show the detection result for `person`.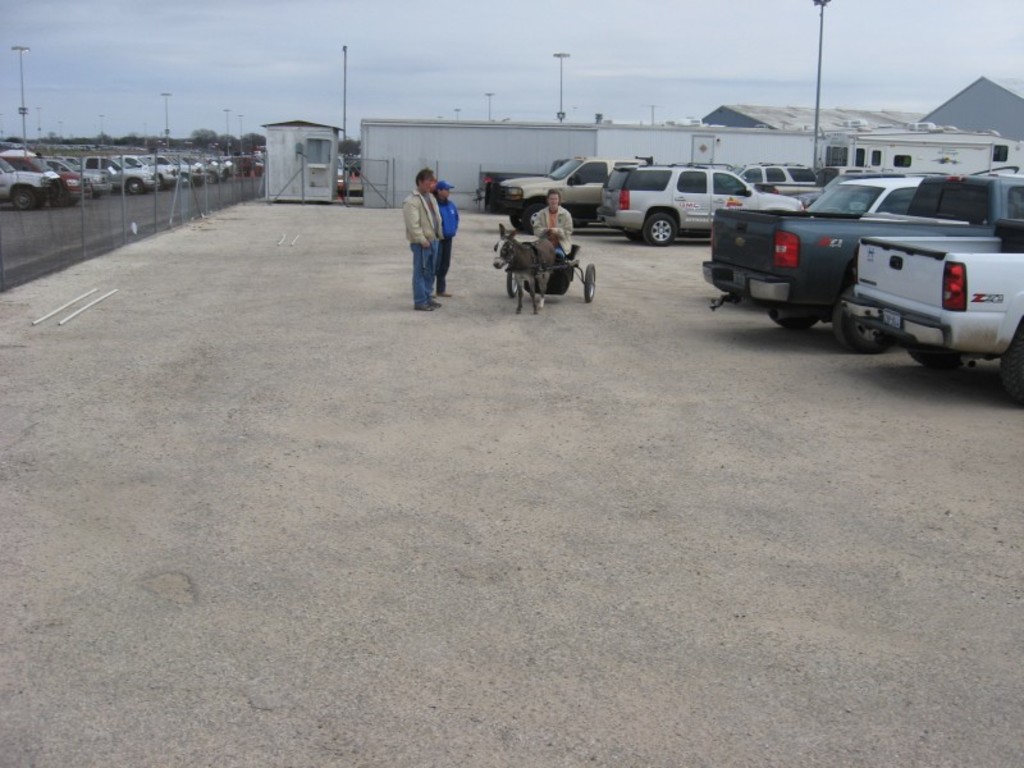
l=430, t=180, r=460, b=293.
